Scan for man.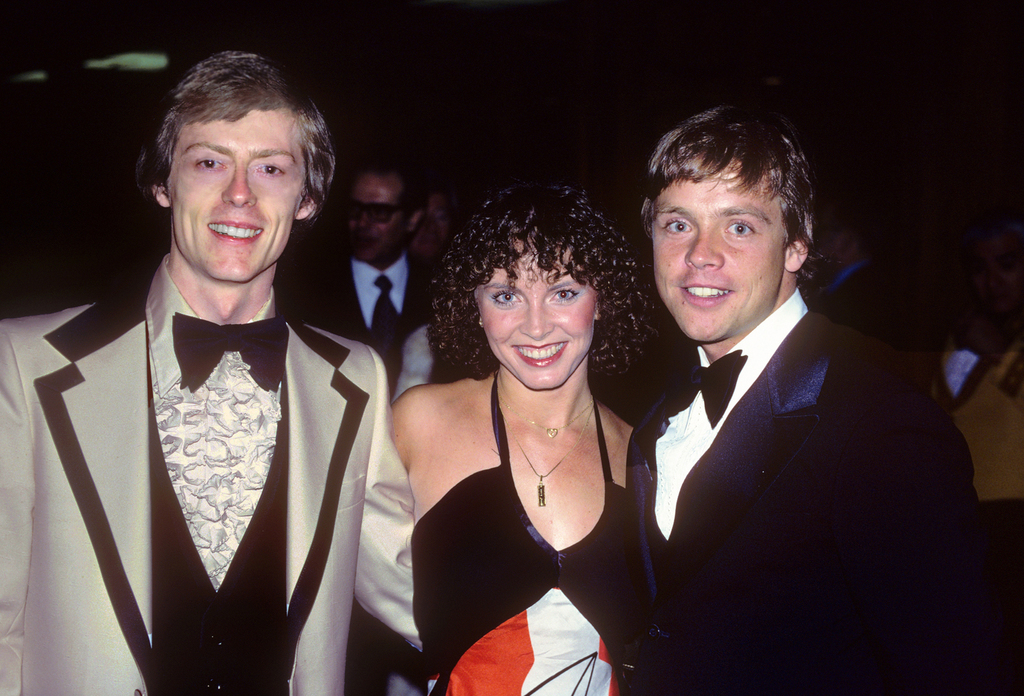
Scan result: [627,103,984,695].
